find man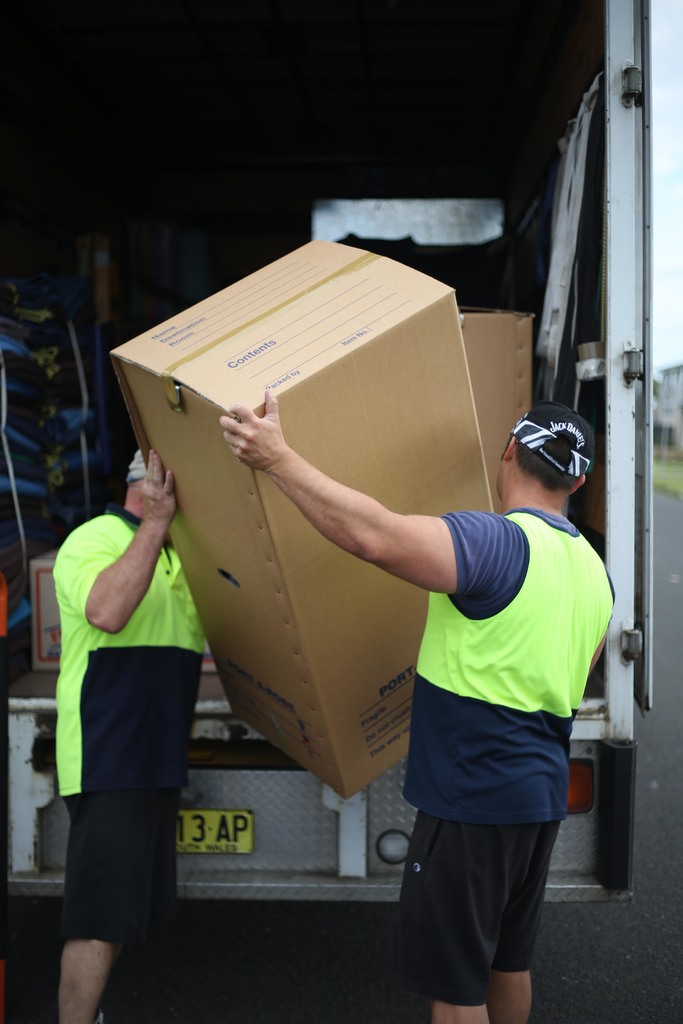
{"left": 42, "top": 439, "right": 213, "bottom": 1023}
